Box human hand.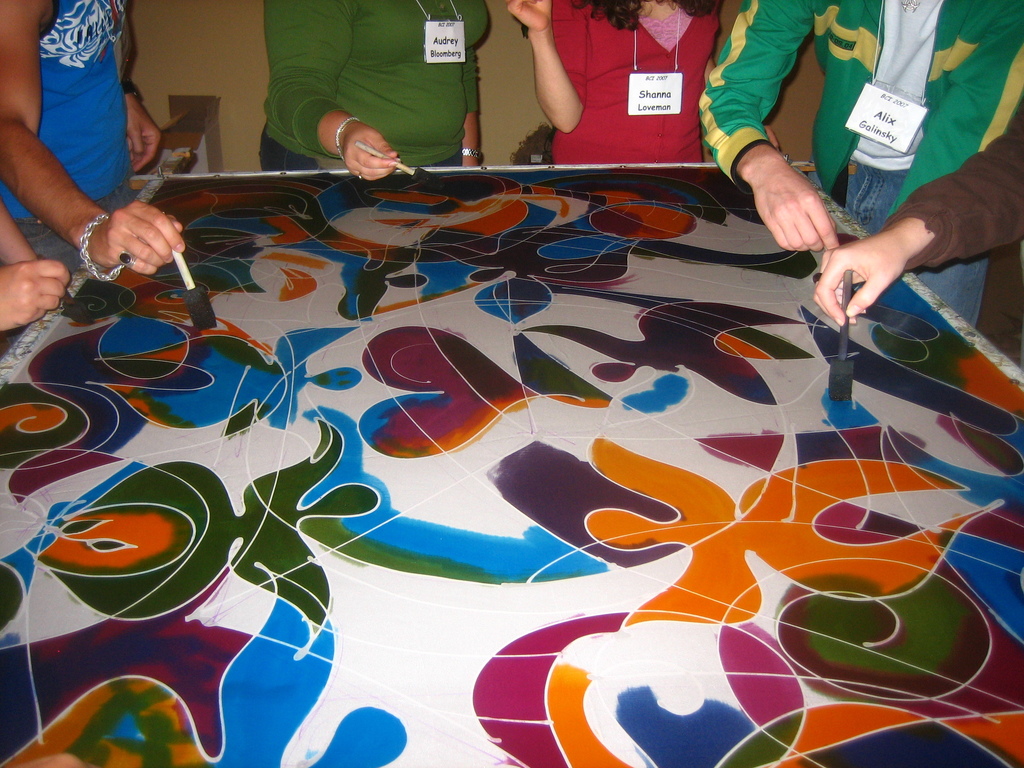
[342,121,399,183].
